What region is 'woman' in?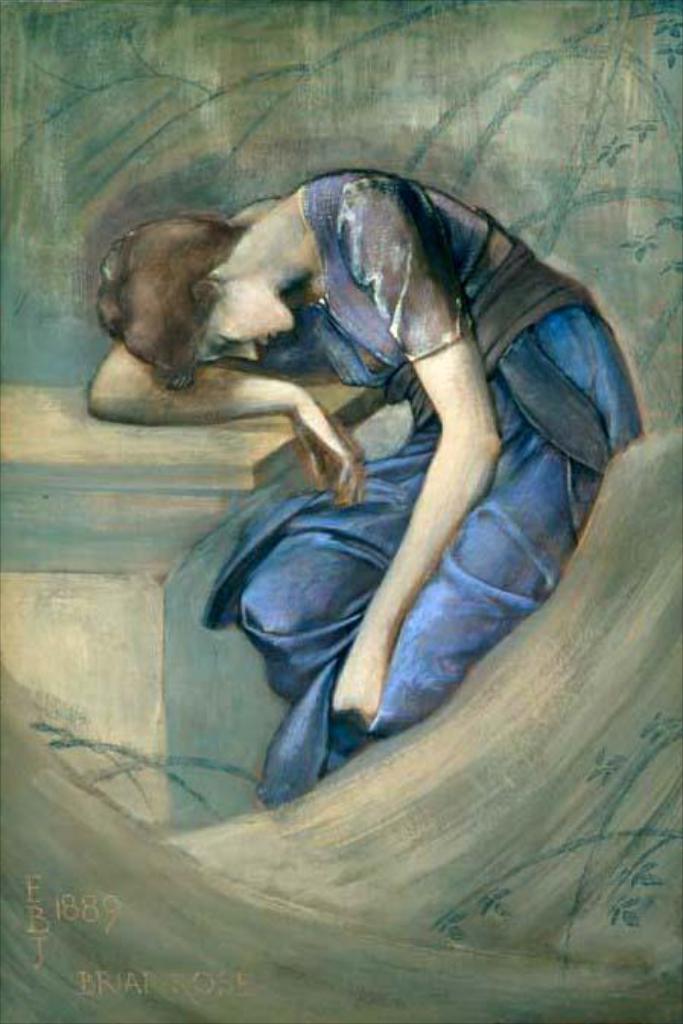
l=88, t=178, r=646, b=808.
